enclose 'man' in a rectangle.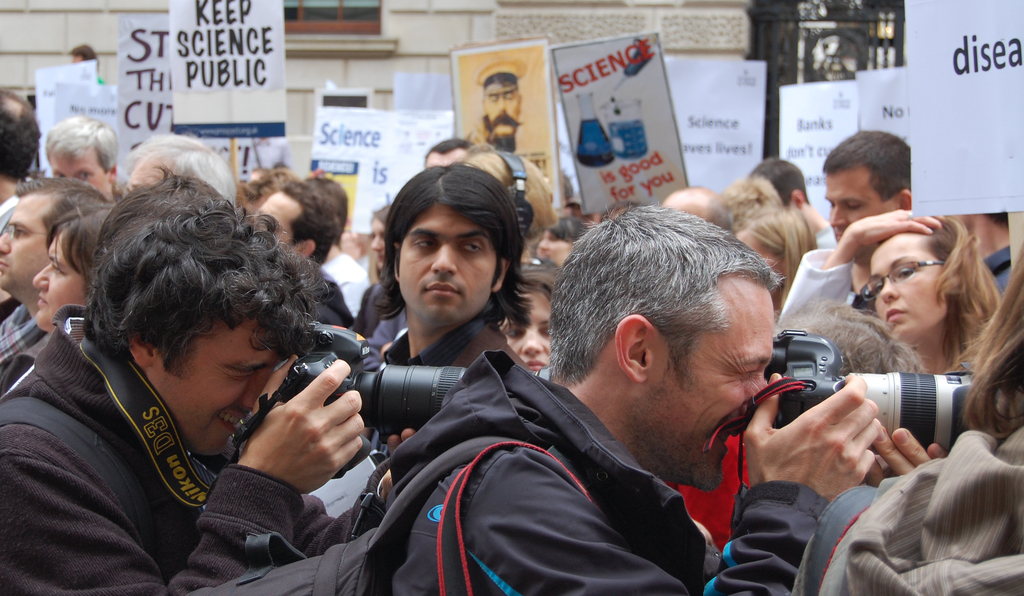
[x1=474, y1=53, x2=530, y2=153].
